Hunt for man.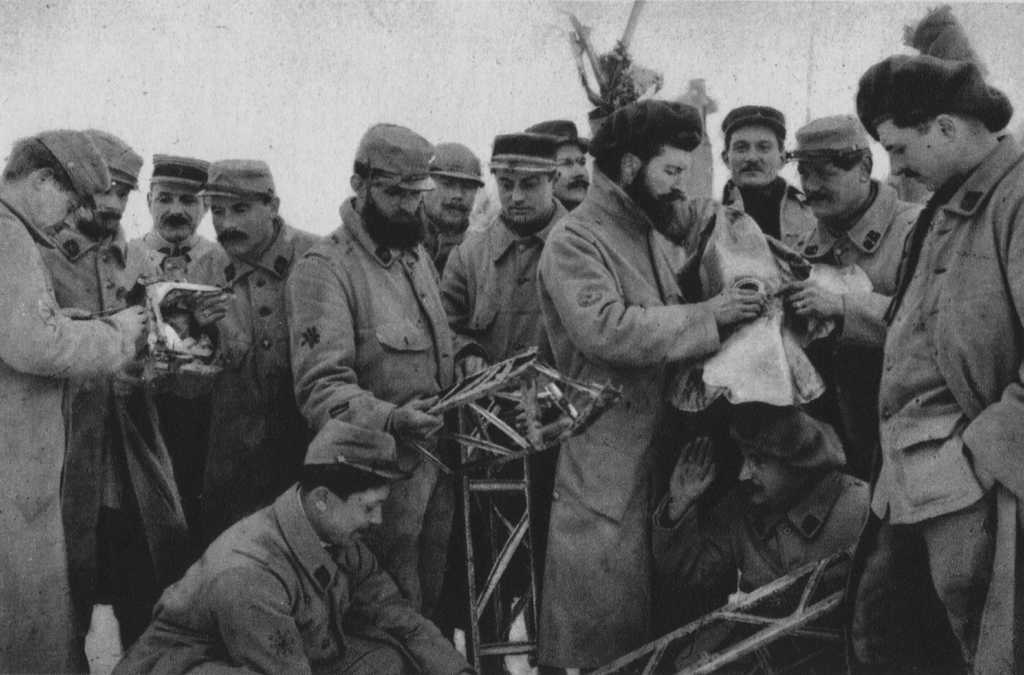
Hunted down at rect(0, 123, 172, 674).
